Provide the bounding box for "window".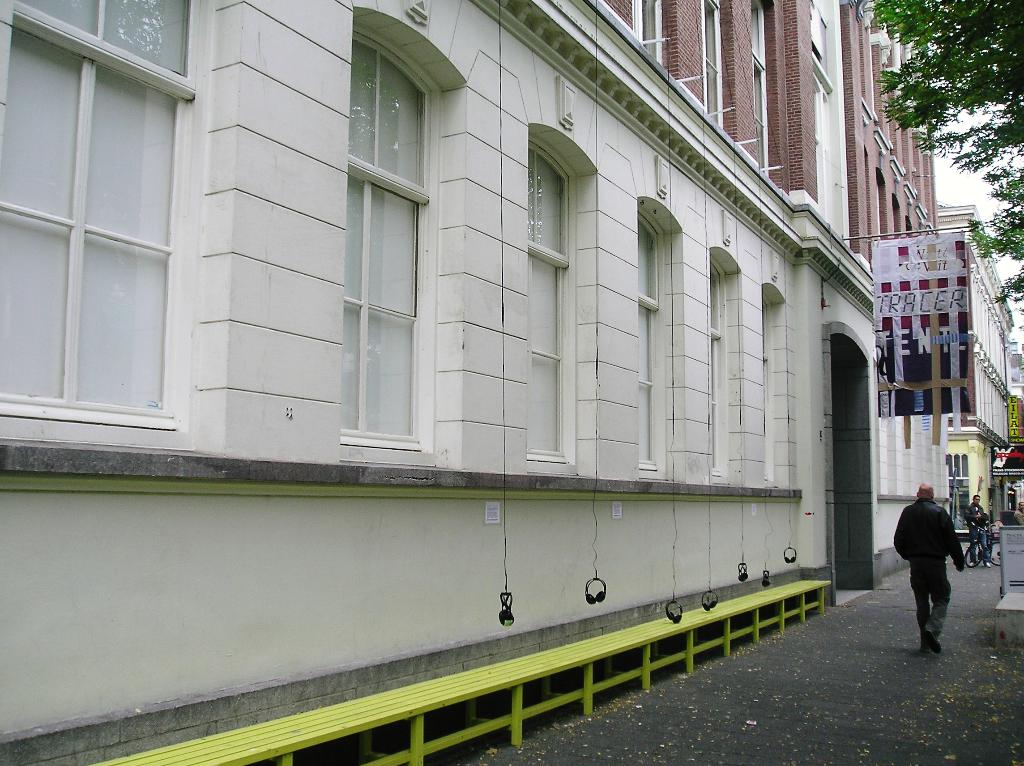
x1=712, y1=244, x2=744, y2=490.
